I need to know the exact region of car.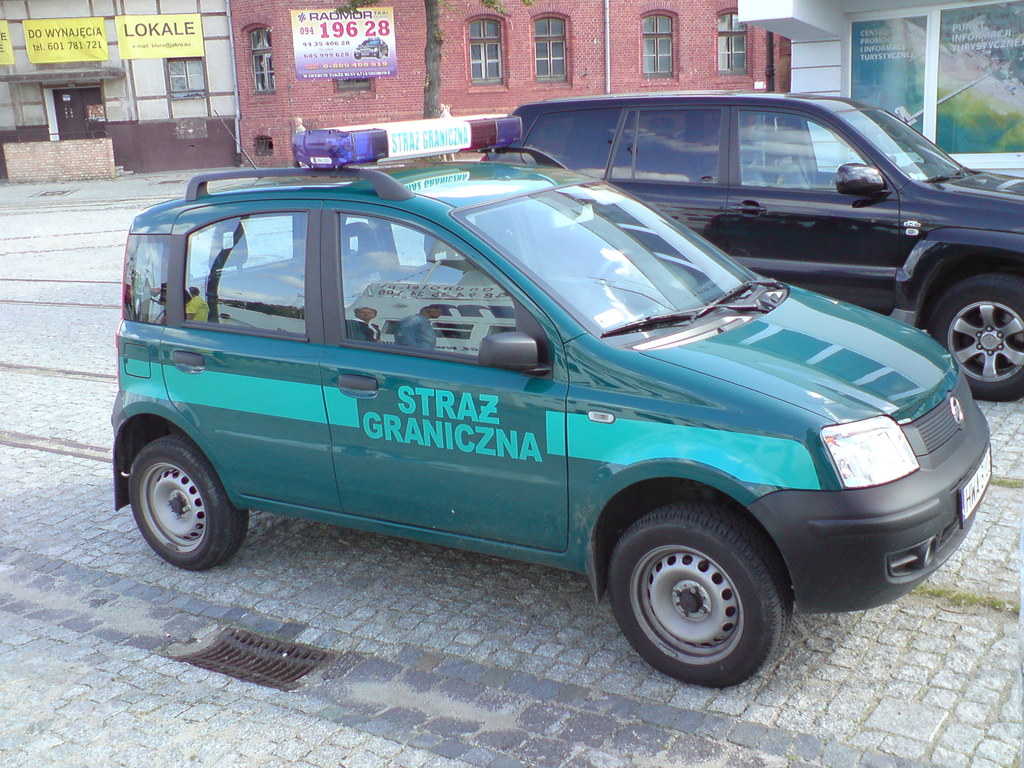
Region: pyautogui.locateOnScreen(488, 81, 1023, 401).
